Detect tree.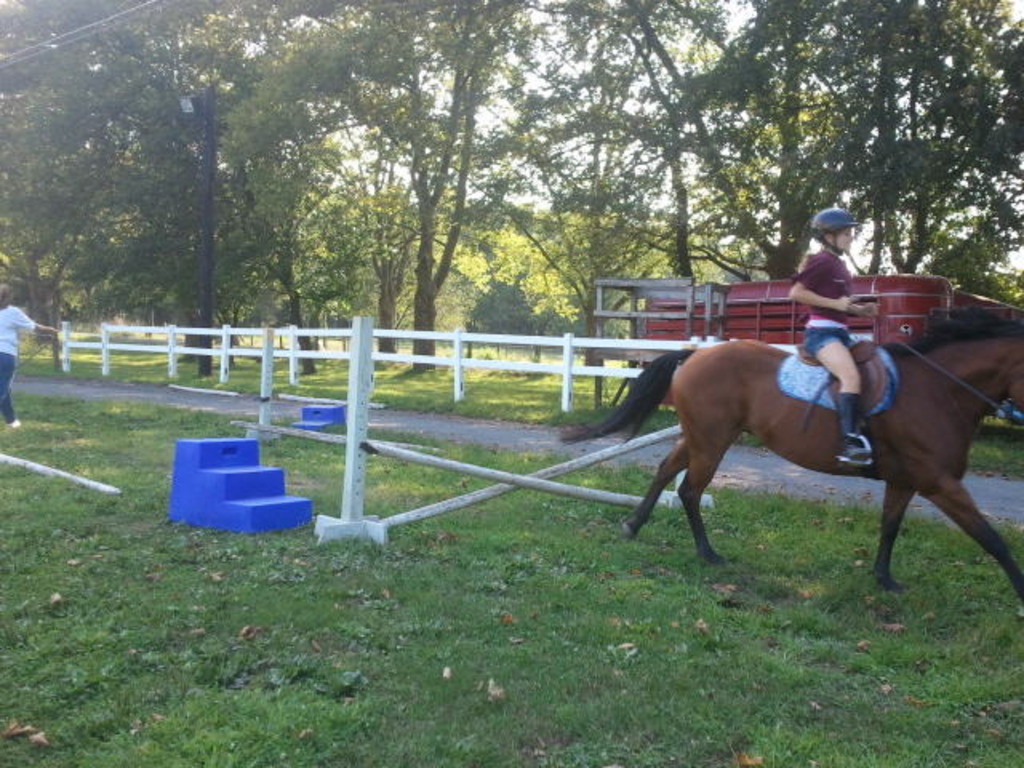
Detected at bbox=[0, 0, 328, 365].
